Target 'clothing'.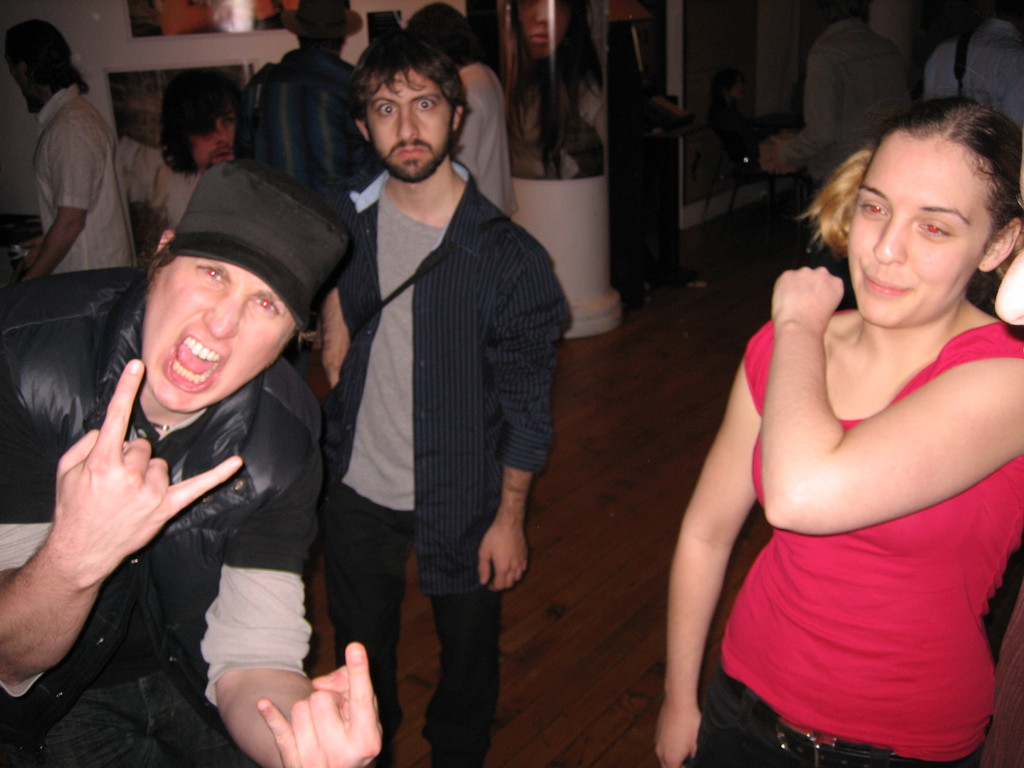
Target region: bbox=[31, 74, 137, 277].
